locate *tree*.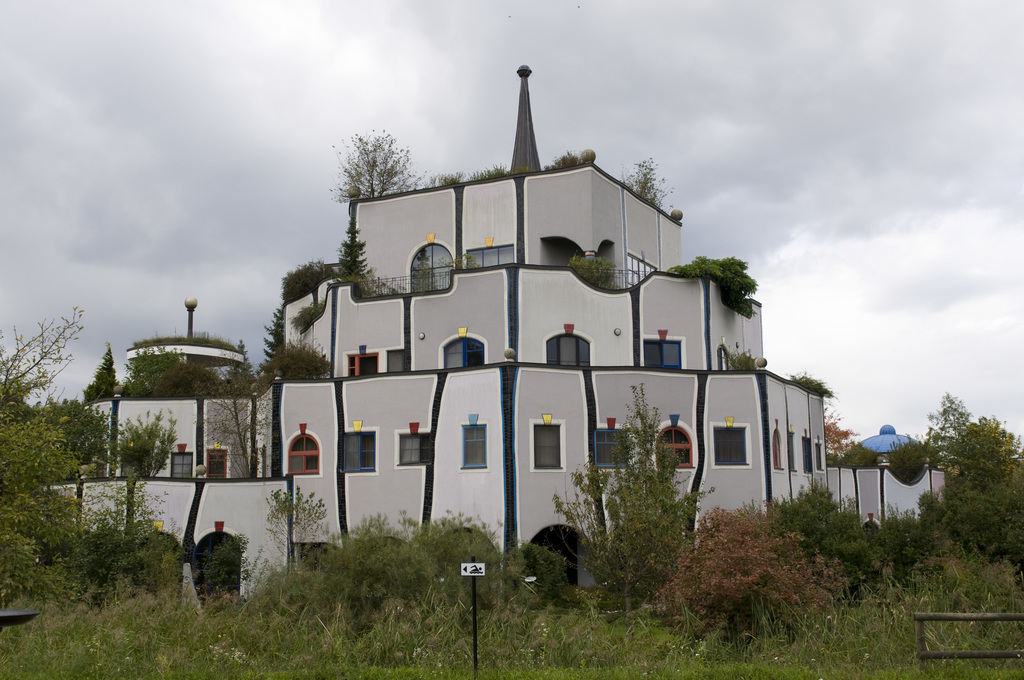
Bounding box: x1=101, y1=399, x2=184, y2=479.
